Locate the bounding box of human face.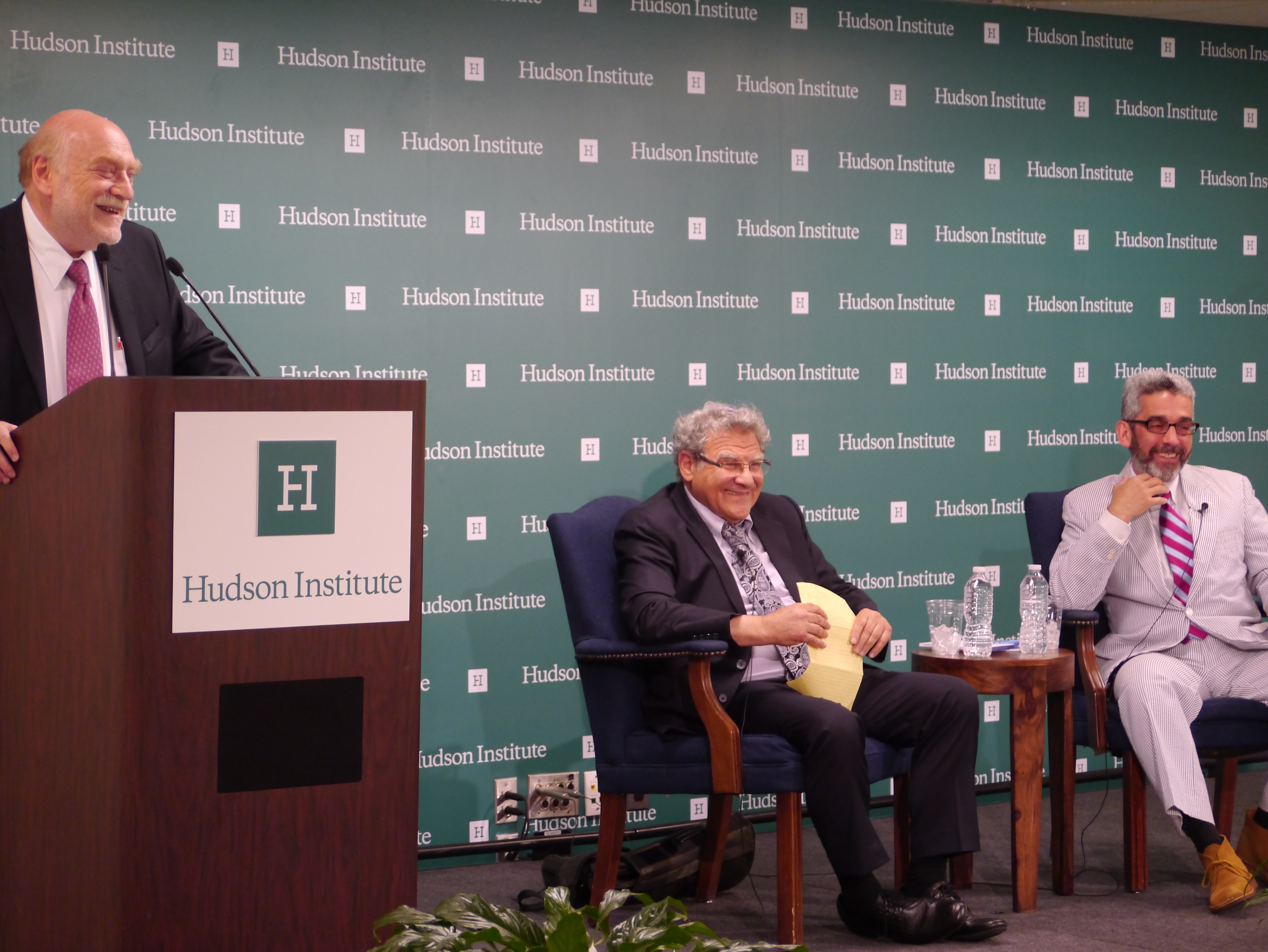
Bounding box: detection(312, 108, 330, 133).
